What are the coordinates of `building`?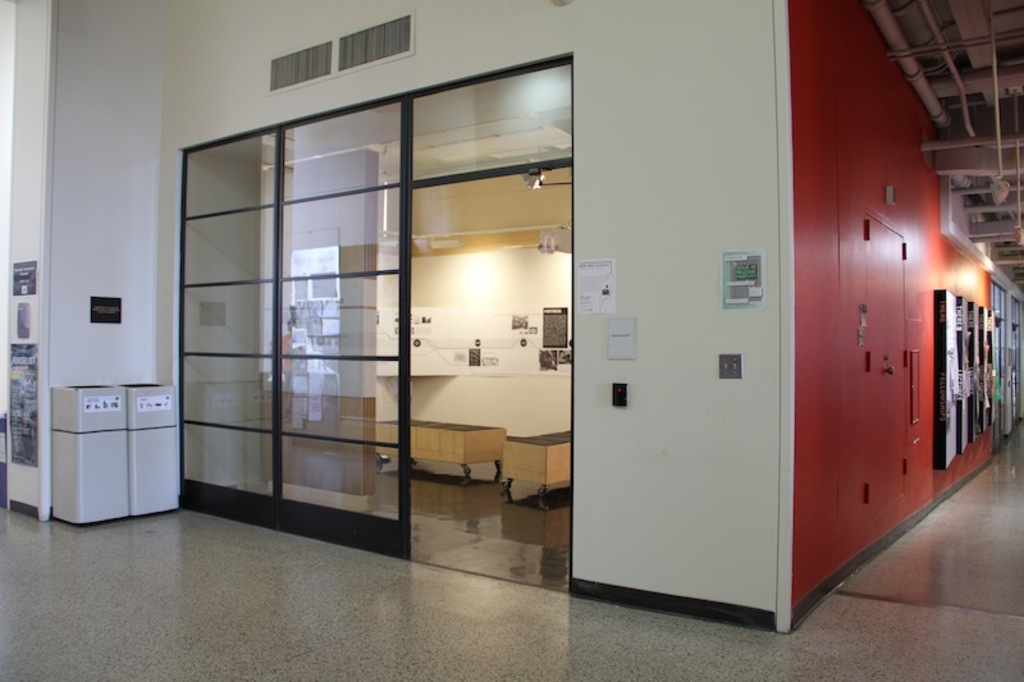
(left=0, top=0, right=1023, bottom=681).
